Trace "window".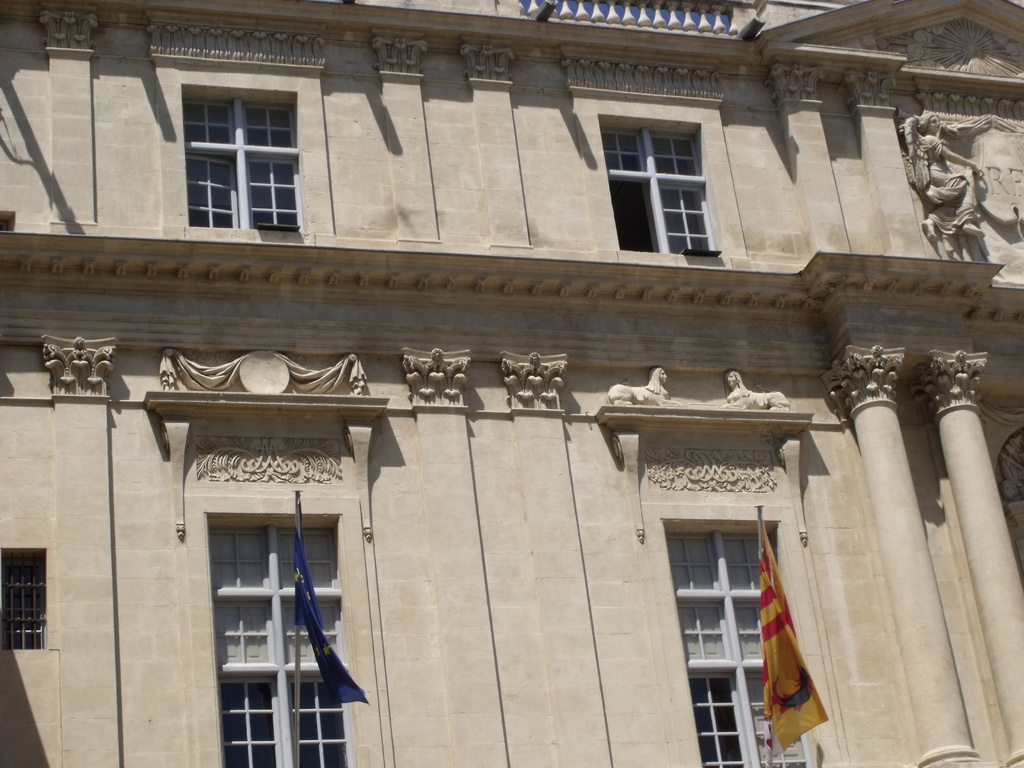
Traced to x1=199 y1=511 x2=375 y2=767.
